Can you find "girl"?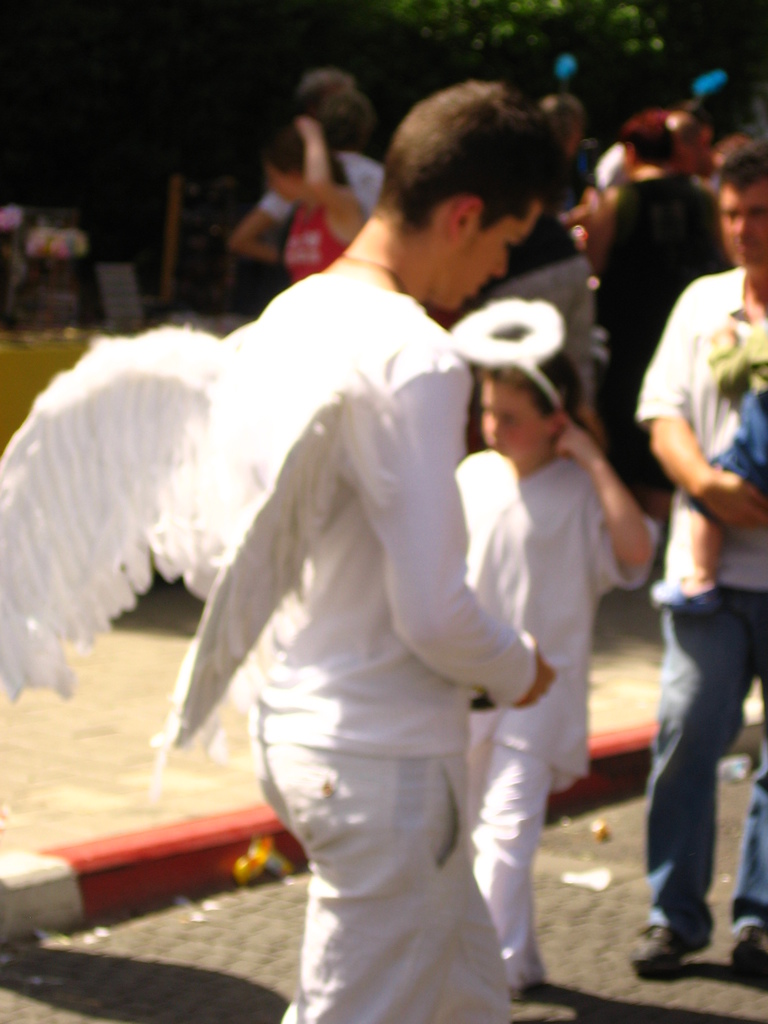
Yes, bounding box: box=[455, 292, 661, 1002].
